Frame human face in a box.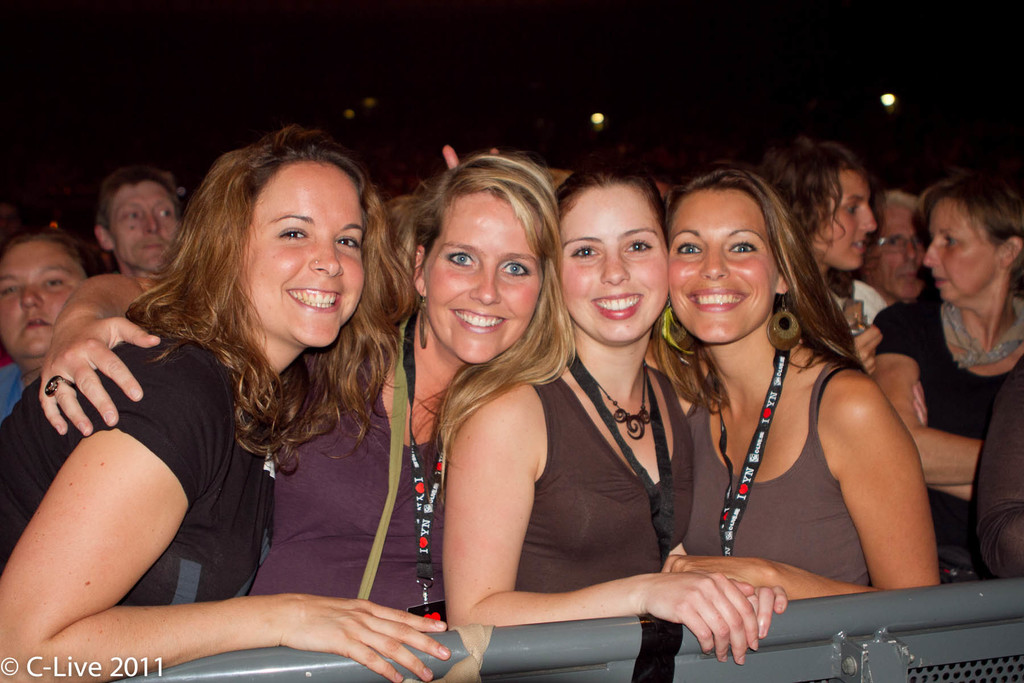
box=[925, 197, 1003, 302].
